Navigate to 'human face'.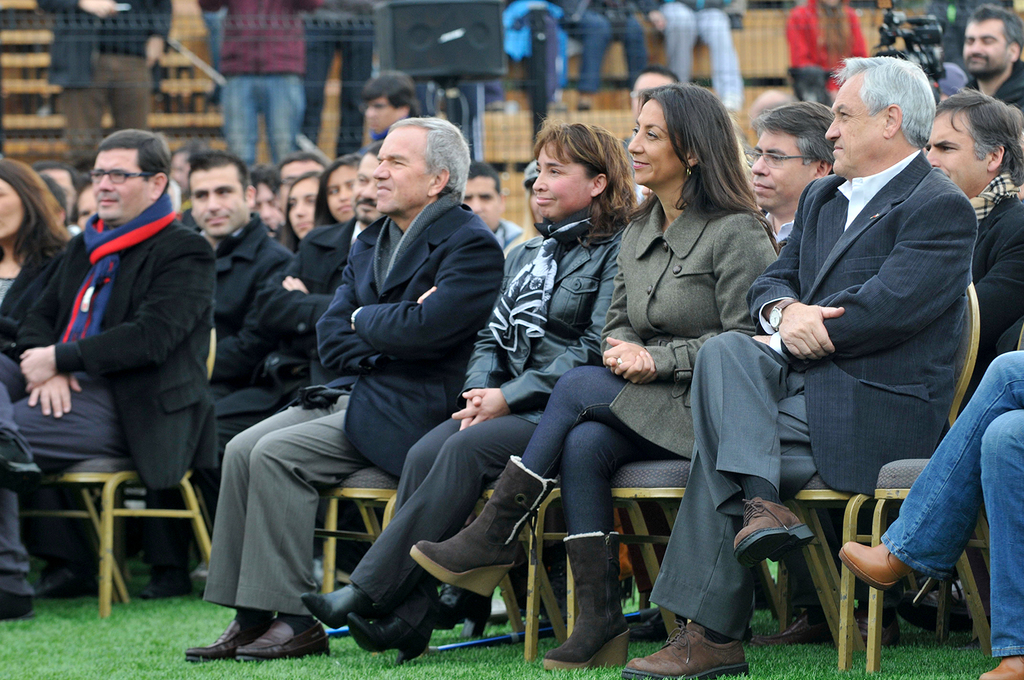
Navigation target: (824,81,868,178).
